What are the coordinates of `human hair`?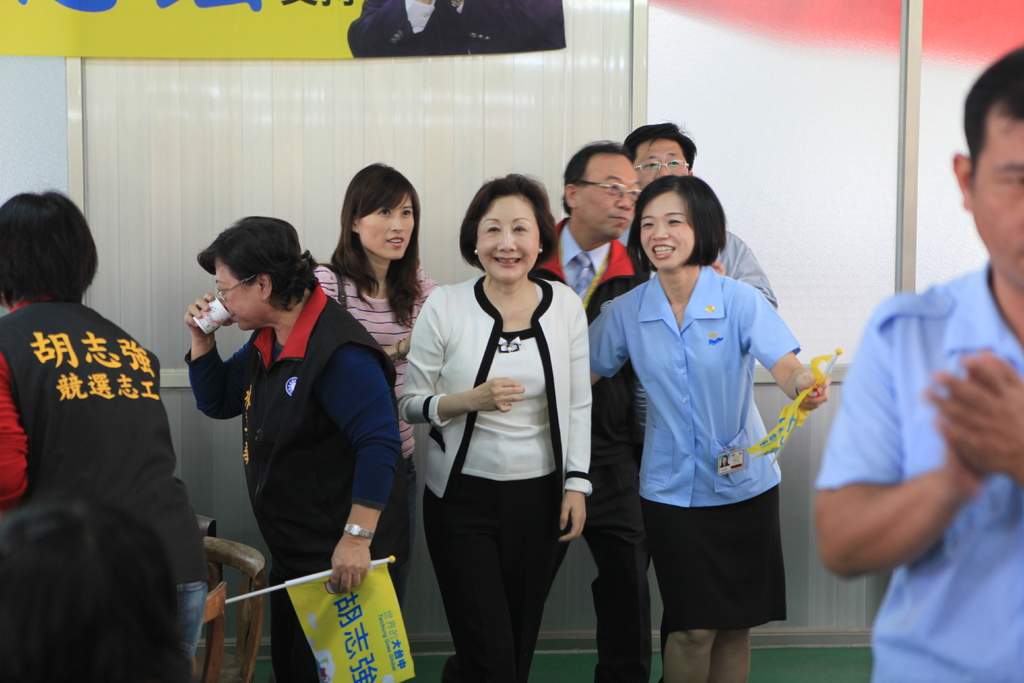
<box>626,118,698,168</box>.
